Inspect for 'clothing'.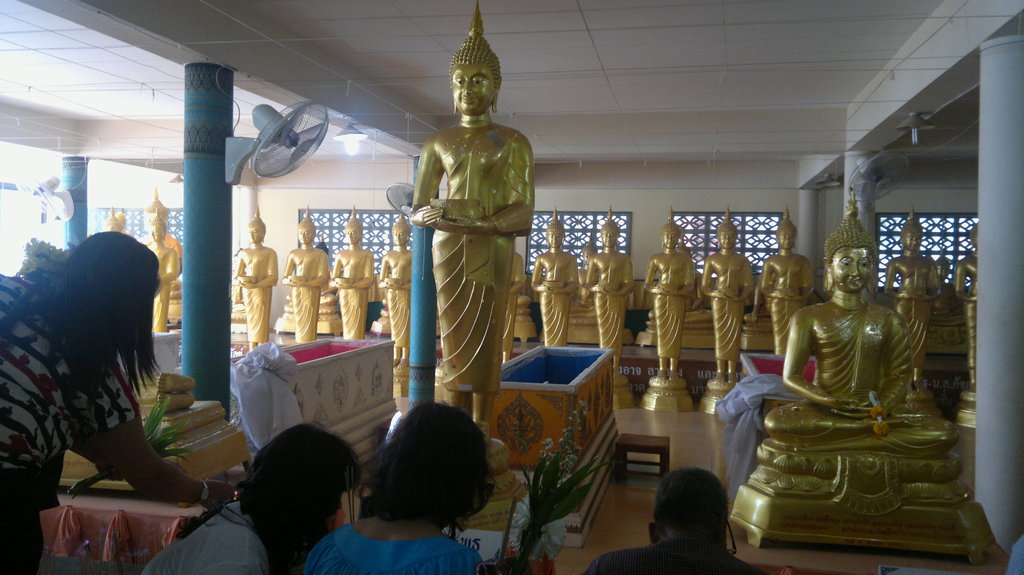
Inspection: 148 234 179 318.
